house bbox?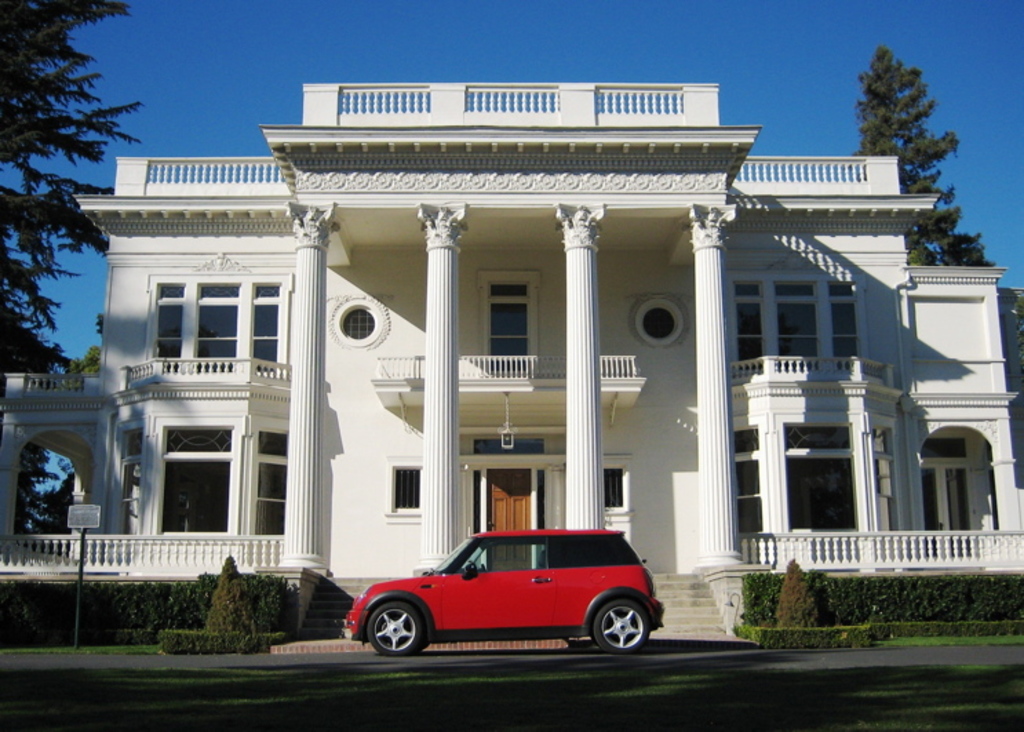
69/48/987/637
